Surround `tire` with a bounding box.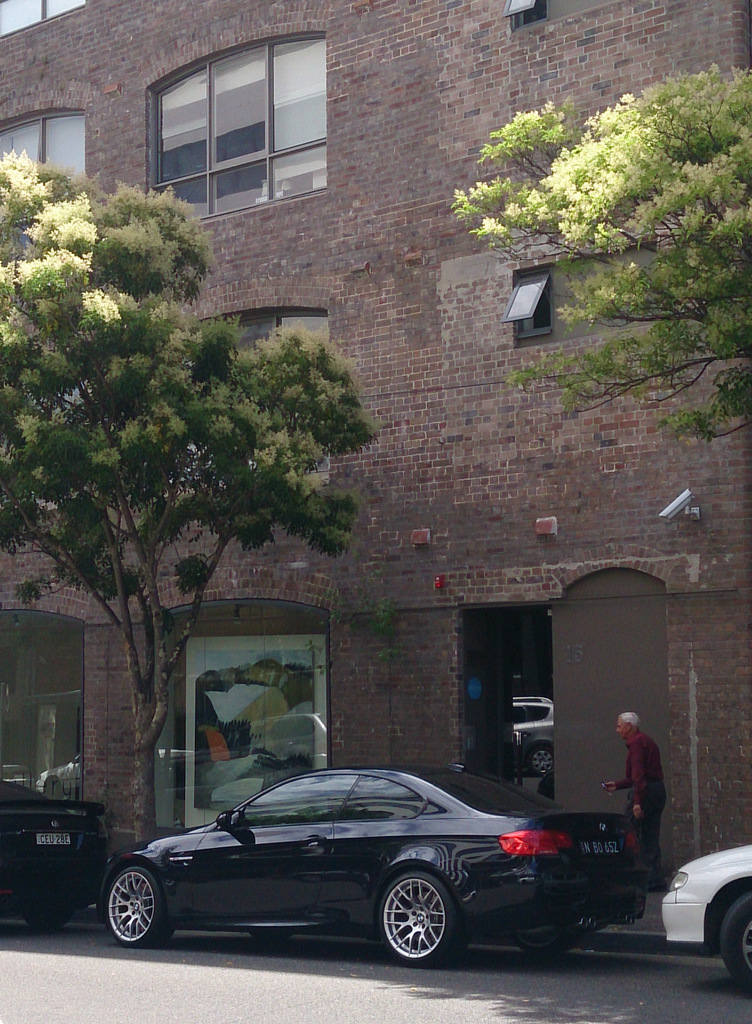
379, 869, 453, 970.
